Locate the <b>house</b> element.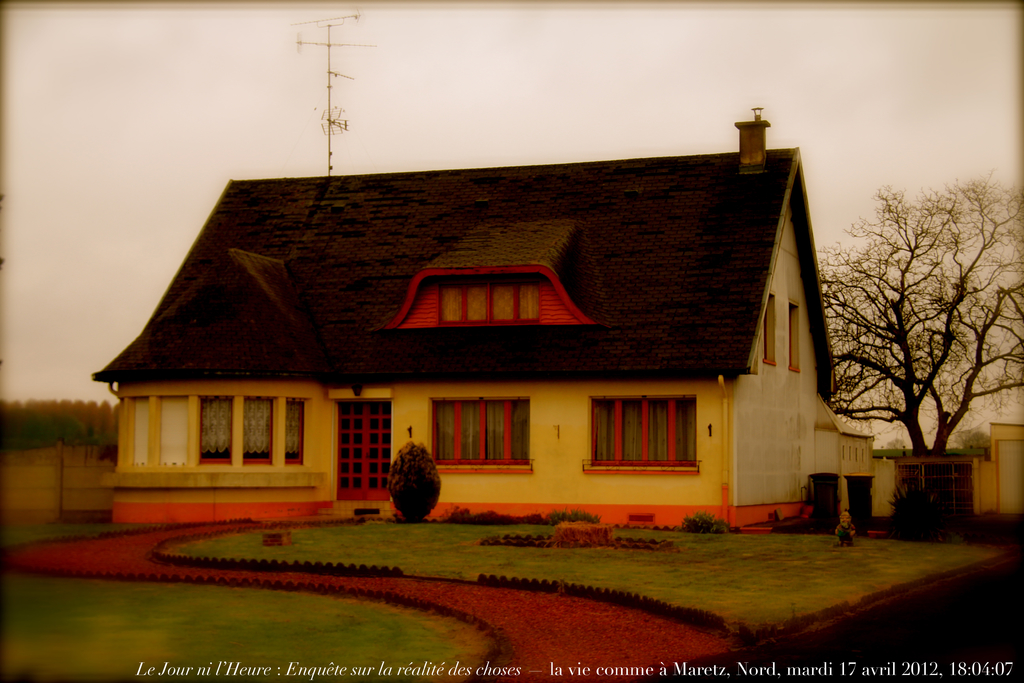
Element bbox: l=86, t=10, r=877, b=539.
